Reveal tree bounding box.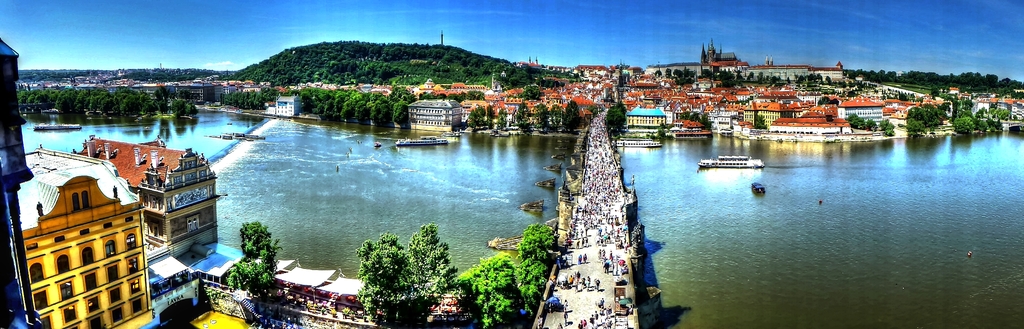
Revealed: l=467, t=103, r=490, b=132.
